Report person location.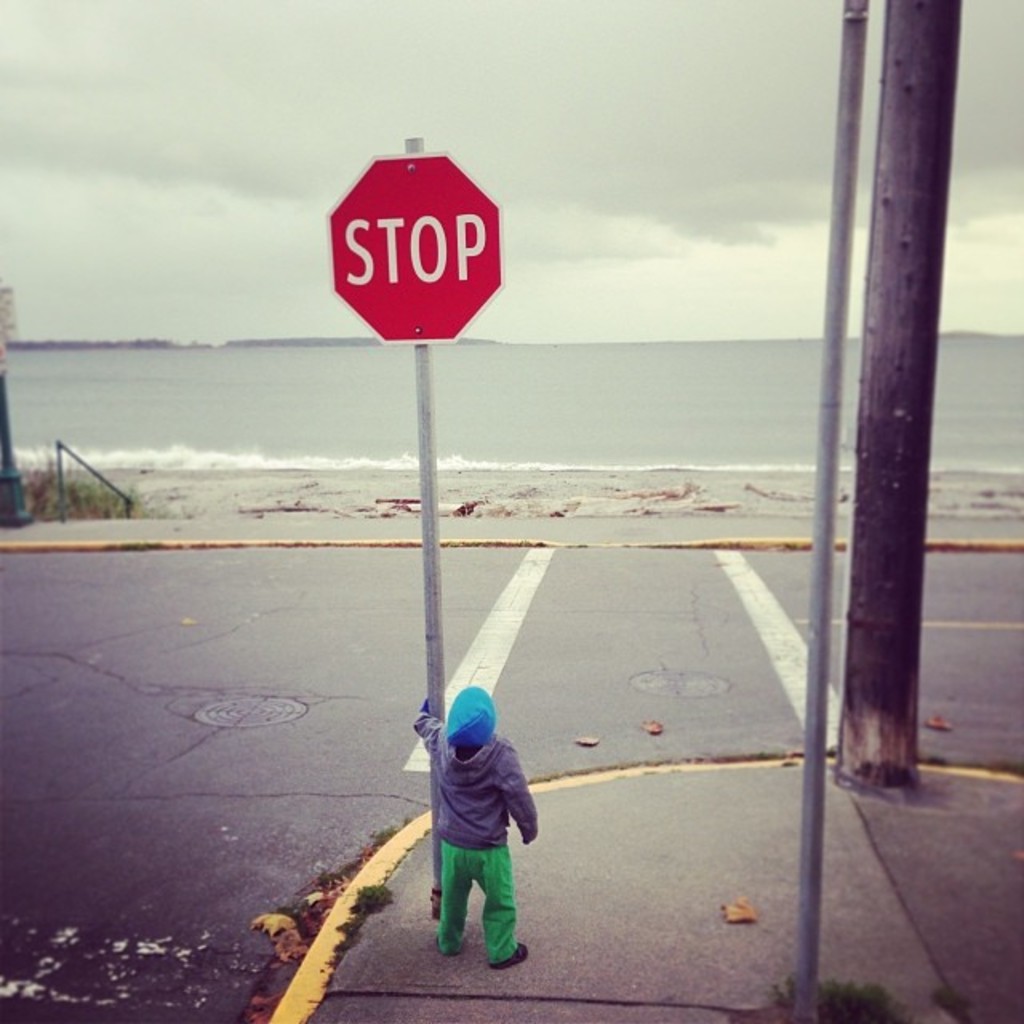
Report: 410, 685, 533, 973.
